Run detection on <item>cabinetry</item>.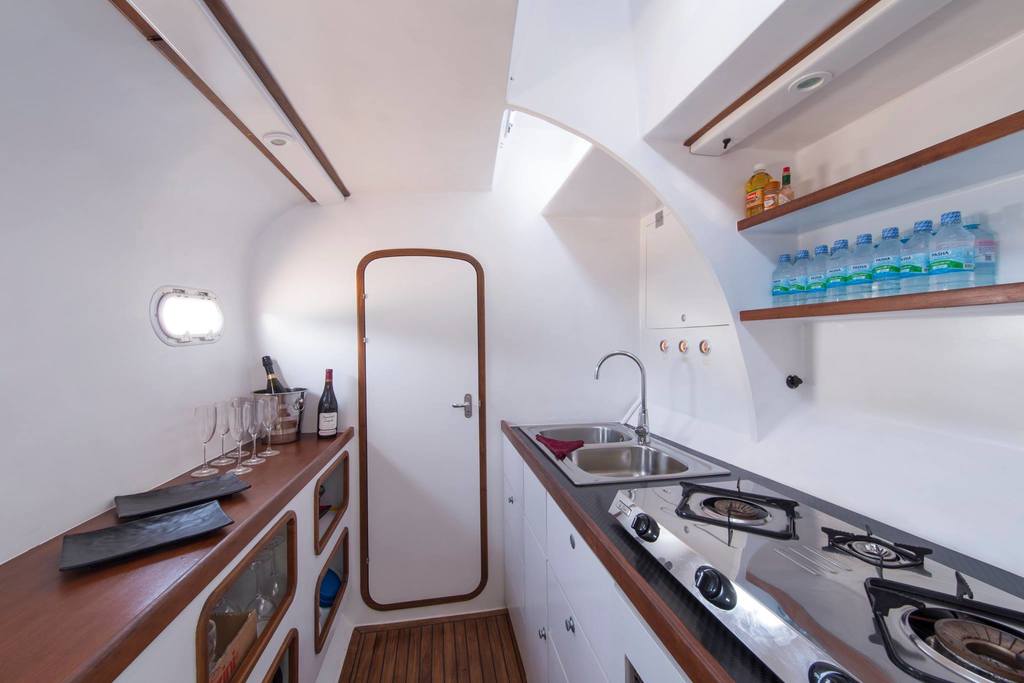
Result: [left=482, top=428, right=701, bottom=682].
